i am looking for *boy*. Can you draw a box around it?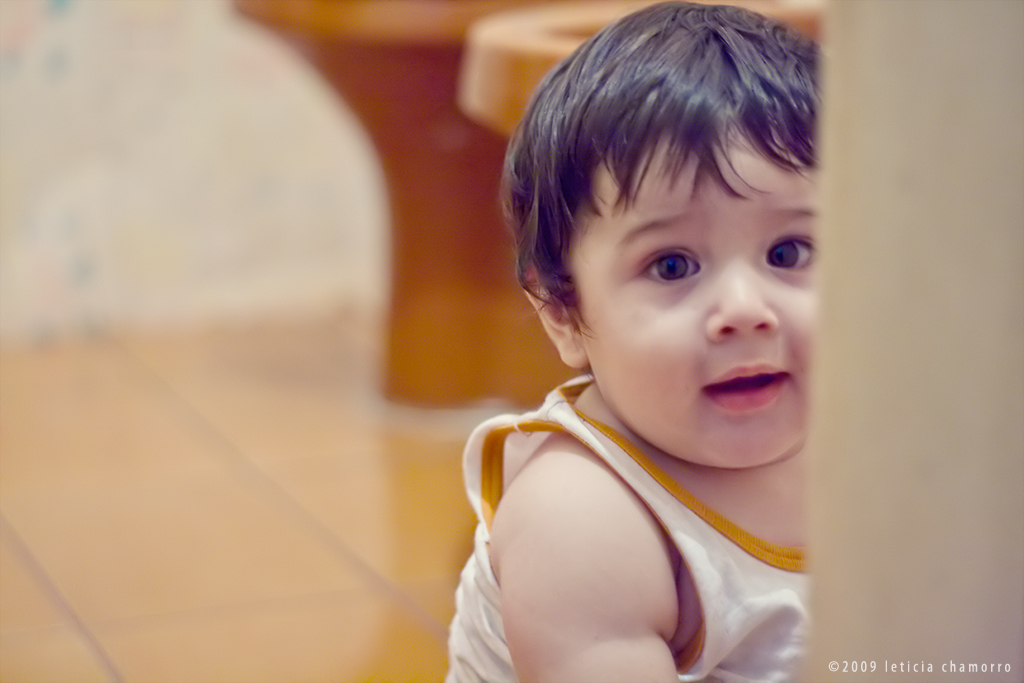
Sure, the bounding box is region(403, 57, 901, 644).
